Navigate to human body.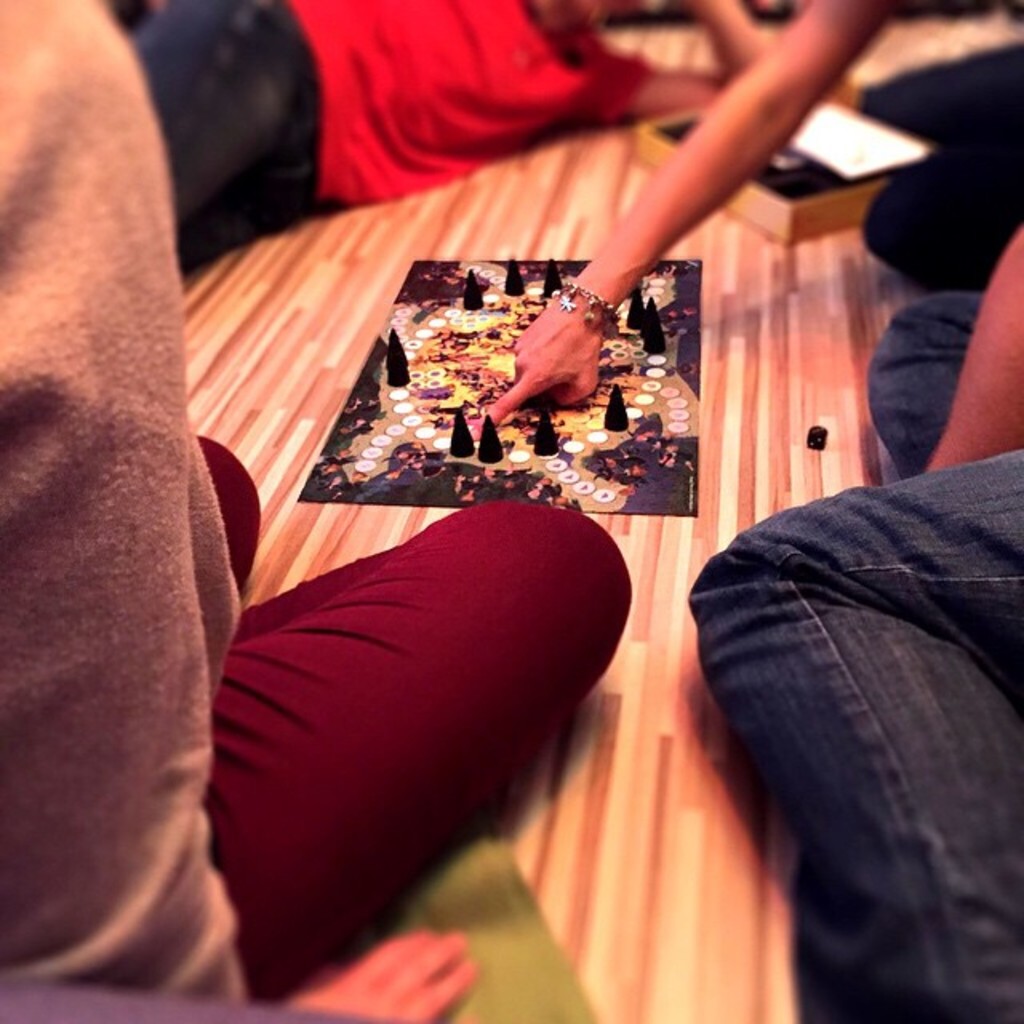
Navigation target: detection(0, 0, 626, 1022).
